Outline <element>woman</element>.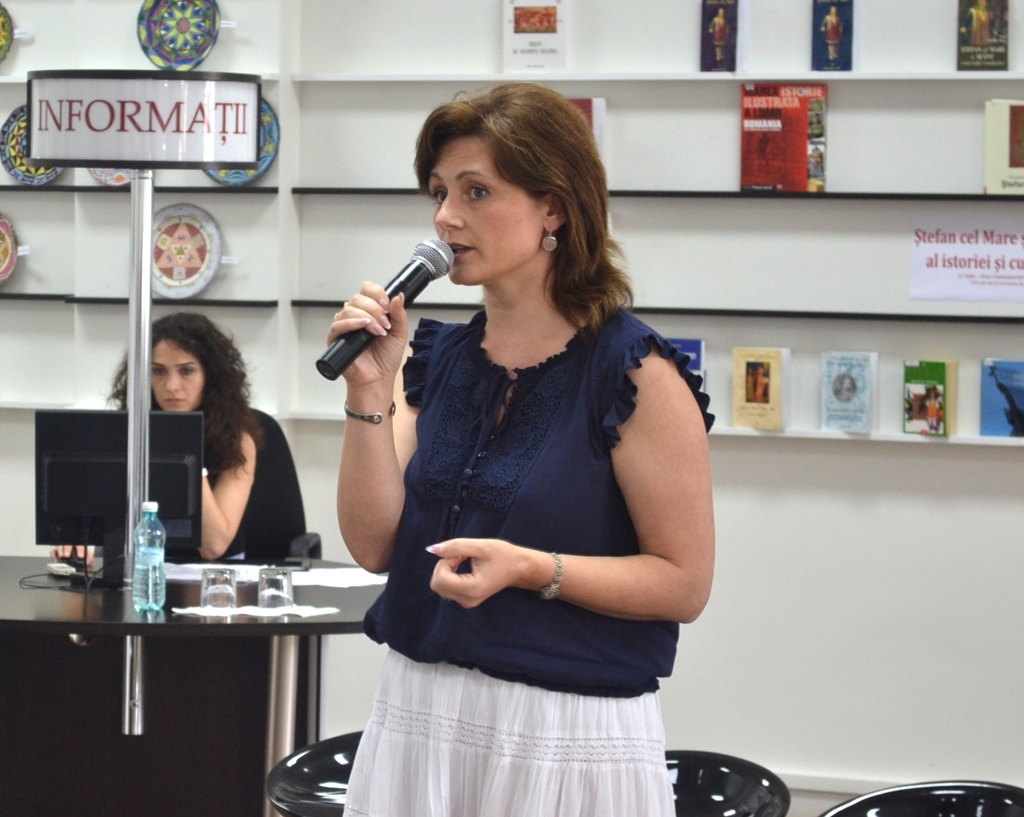
Outline: <region>53, 316, 271, 571</region>.
